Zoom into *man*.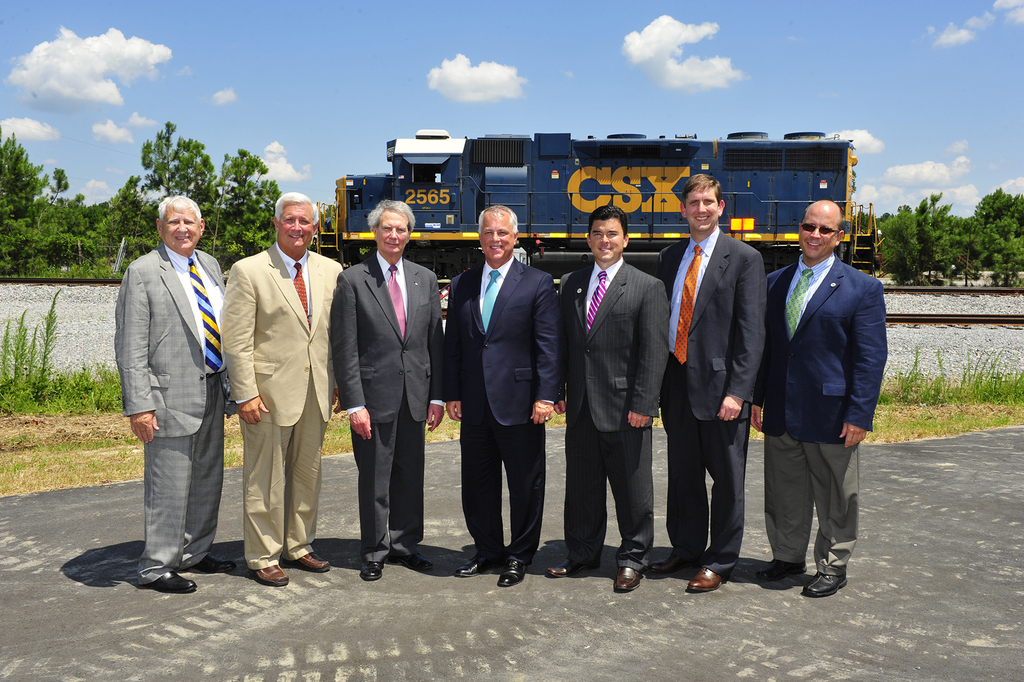
Zoom target: {"x1": 659, "y1": 172, "x2": 771, "y2": 592}.
